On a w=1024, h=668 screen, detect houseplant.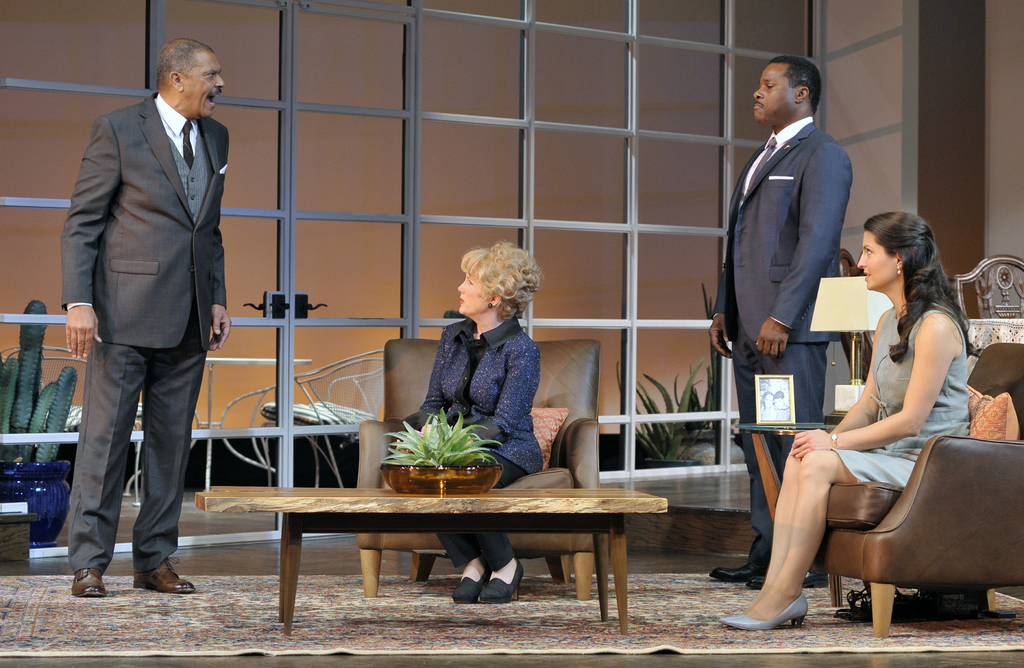
x1=629, y1=365, x2=713, y2=470.
